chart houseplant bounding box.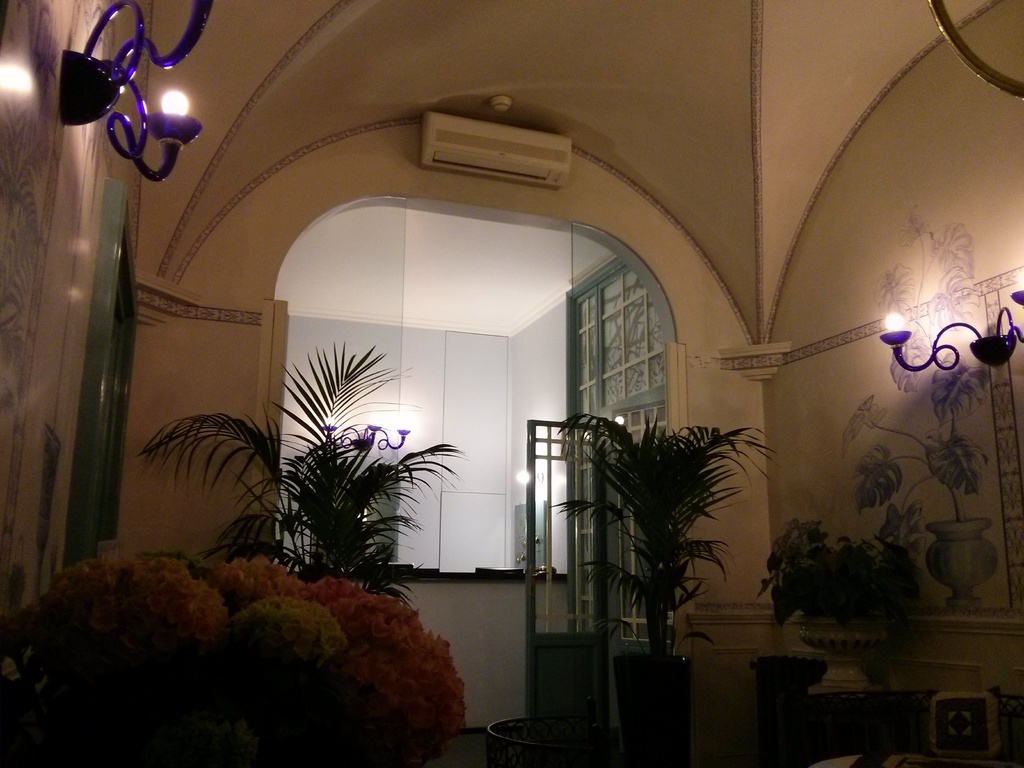
Charted: bbox(748, 508, 927, 692).
